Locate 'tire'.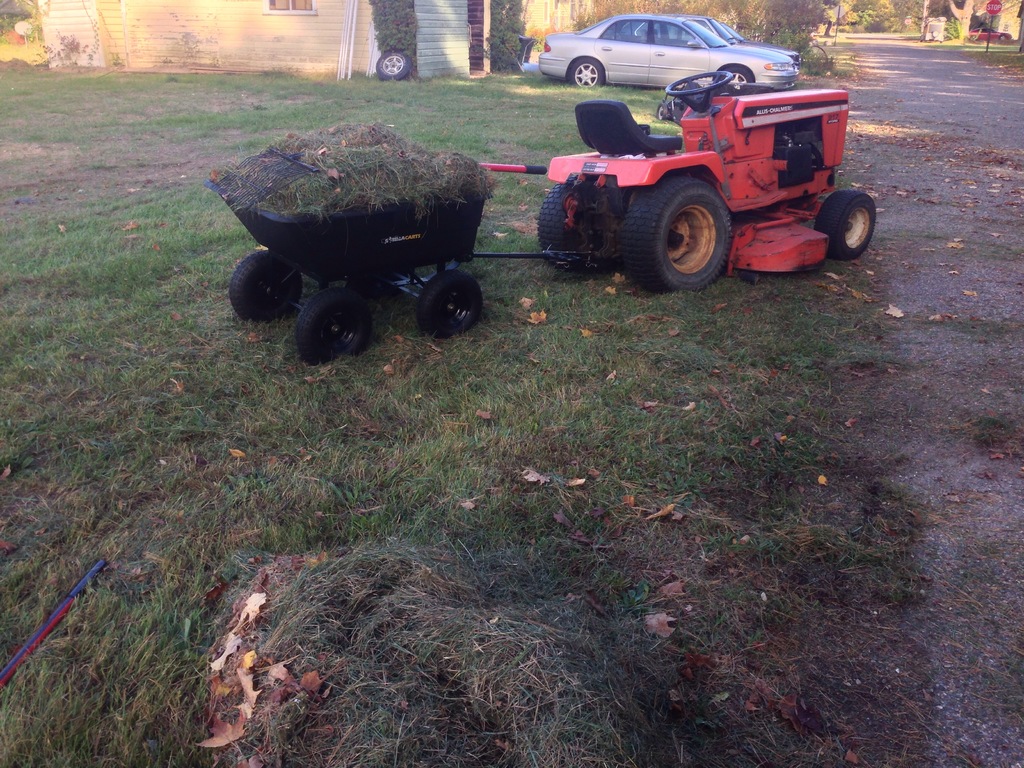
Bounding box: 418, 269, 484, 337.
